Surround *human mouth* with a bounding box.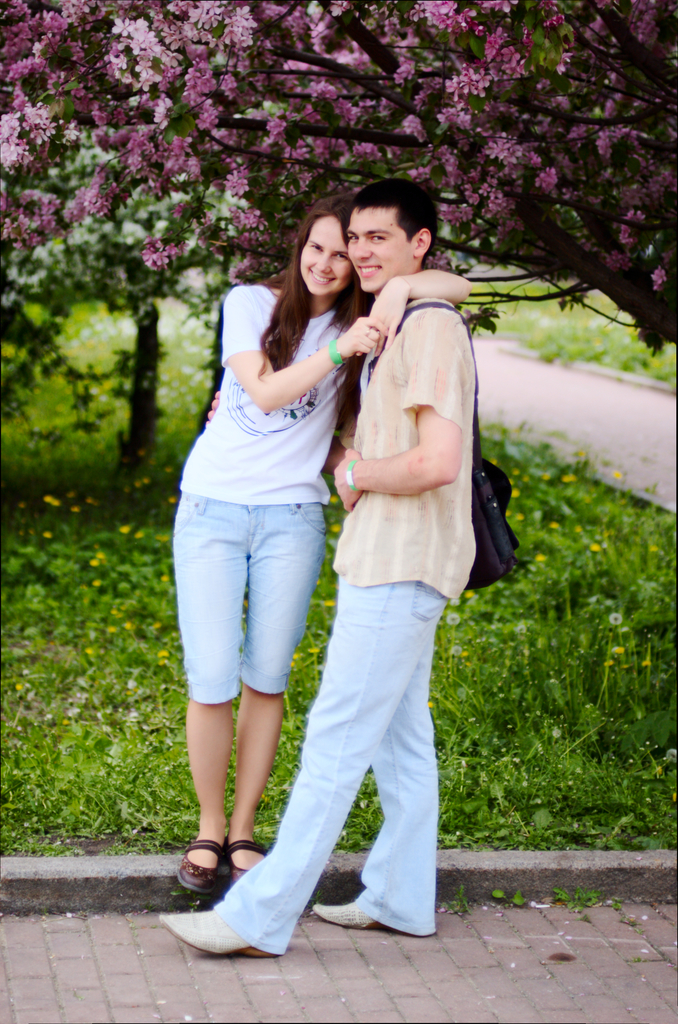
bbox(355, 257, 386, 282).
